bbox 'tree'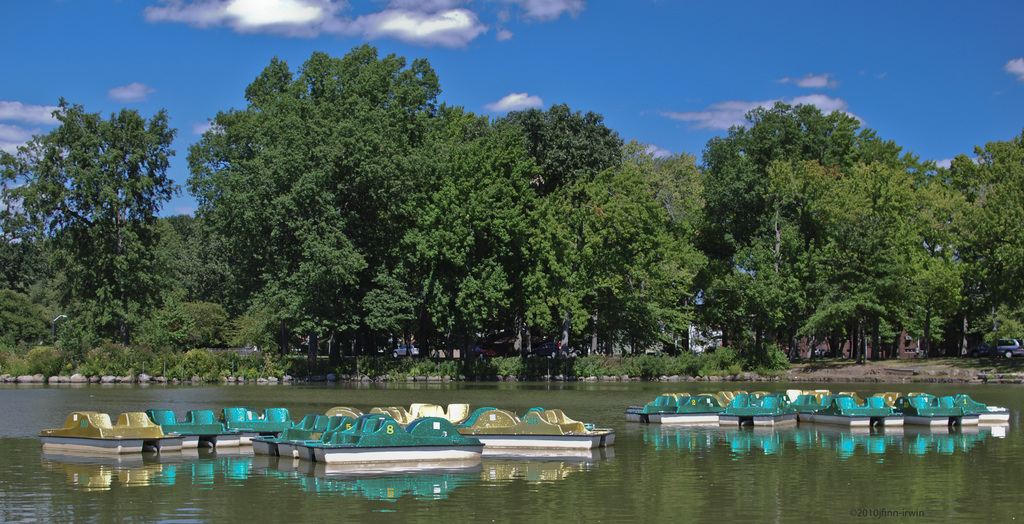
Rect(188, 44, 456, 363)
